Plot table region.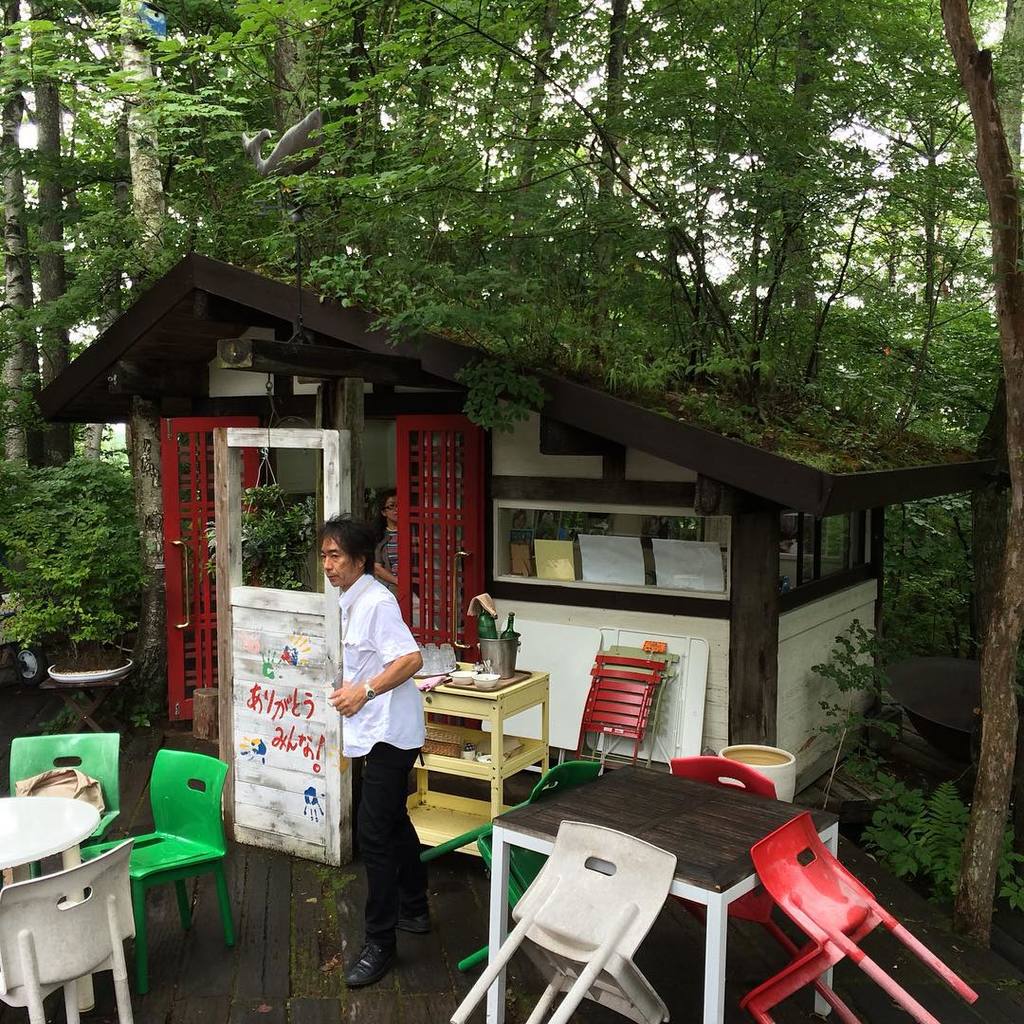
Plotted at (x1=410, y1=658, x2=581, y2=858).
